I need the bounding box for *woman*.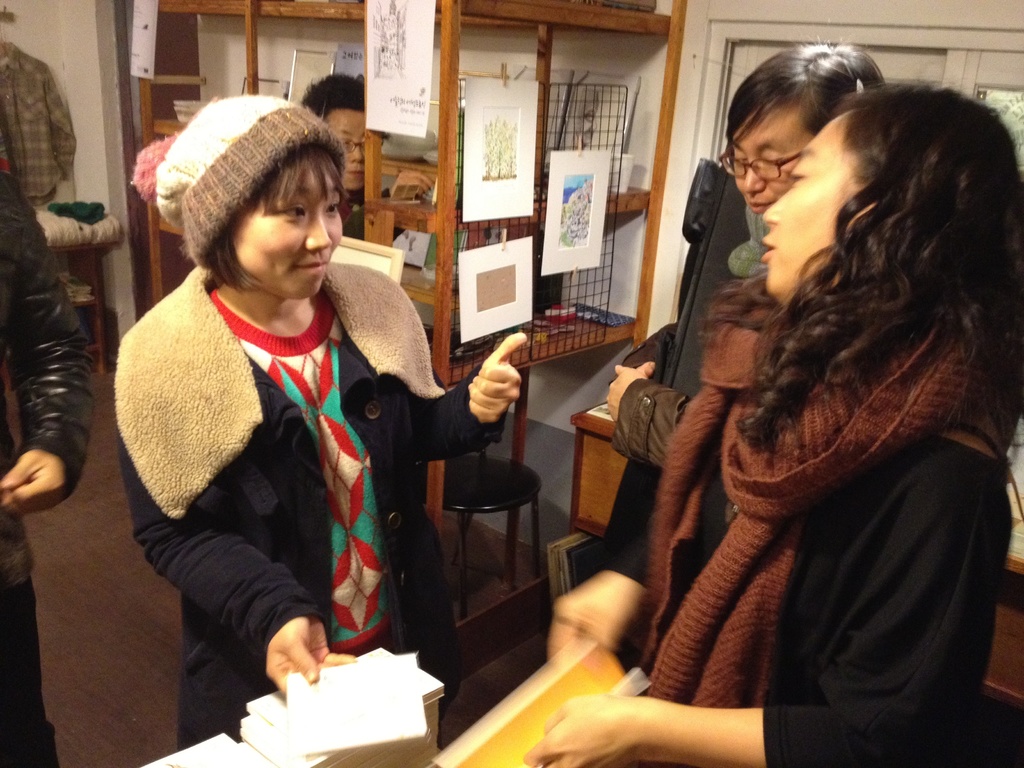
Here it is: Rect(109, 76, 531, 745).
